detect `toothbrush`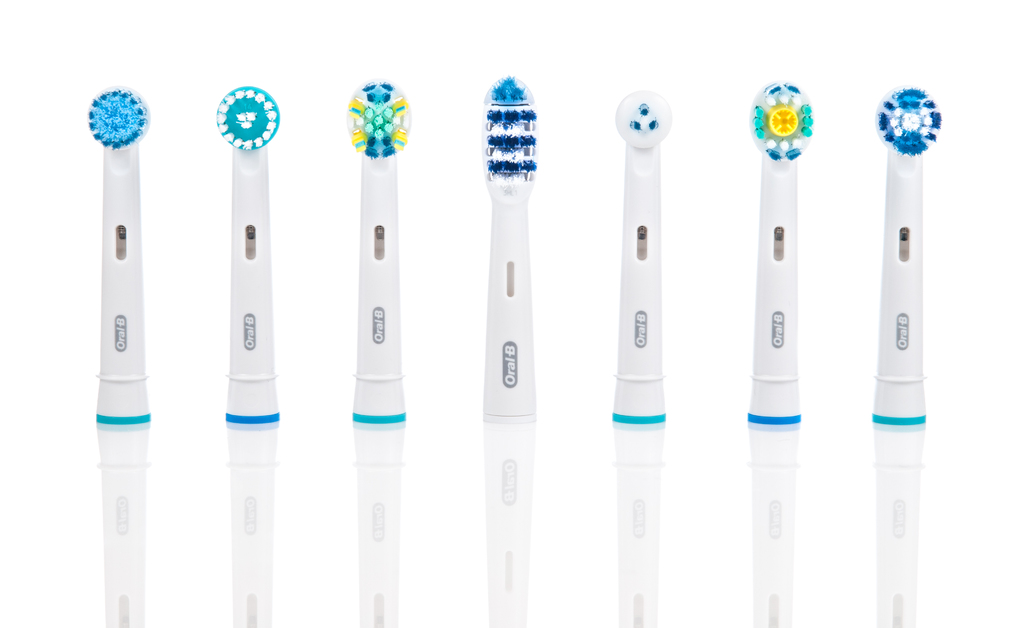
BBox(749, 85, 814, 627)
